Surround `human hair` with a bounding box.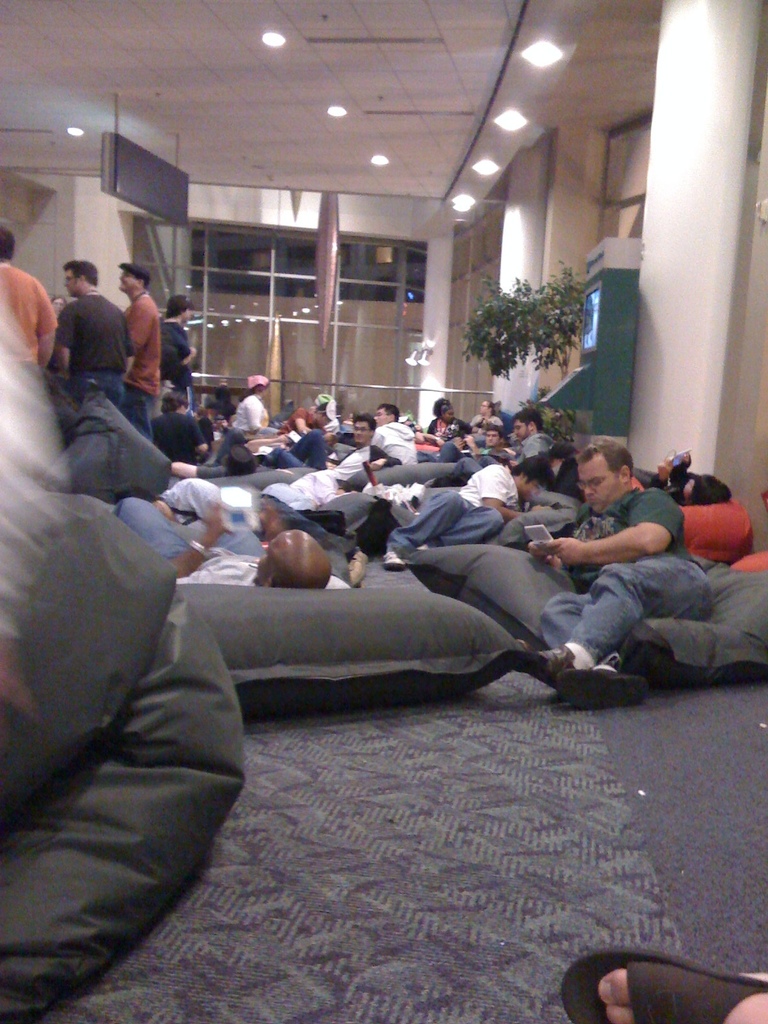
352 410 380 428.
